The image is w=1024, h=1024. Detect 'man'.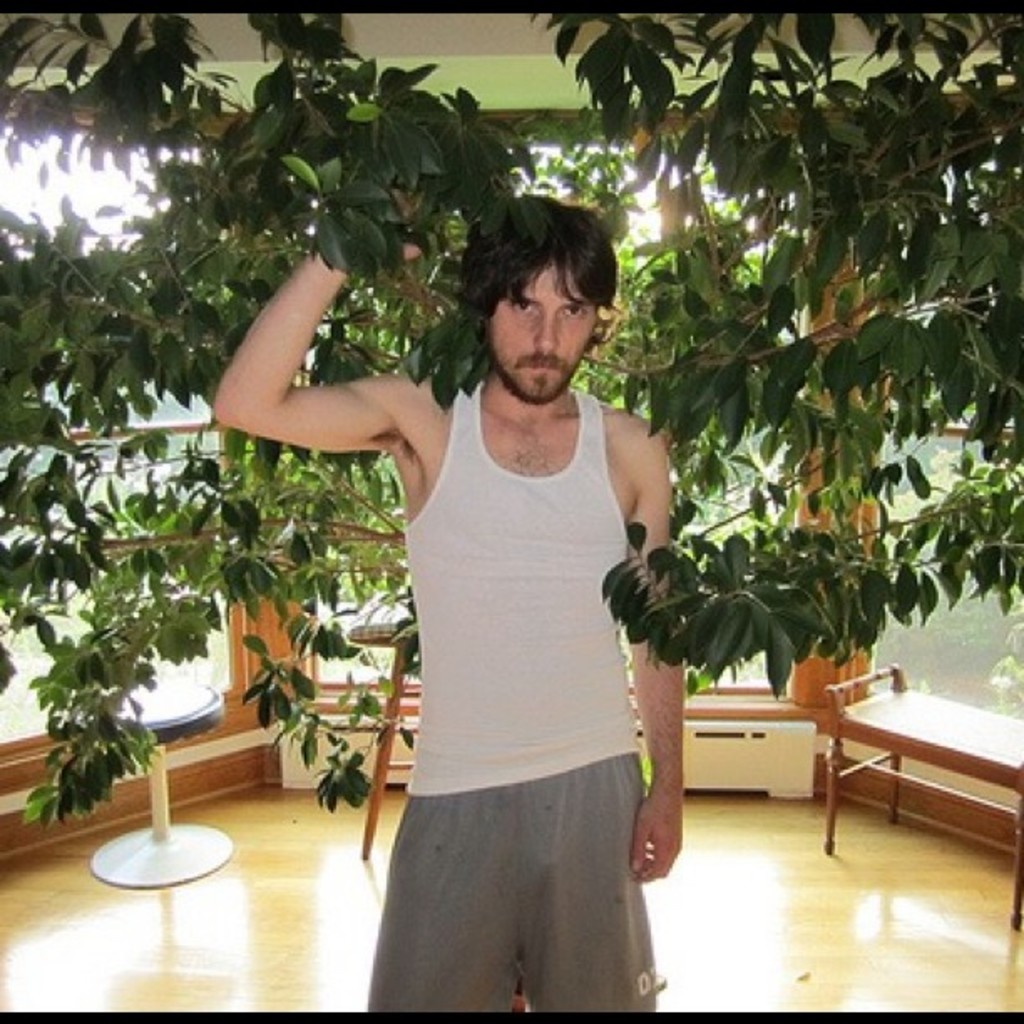
Detection: x1=212, y1=176, x2=688, y2=1021.
